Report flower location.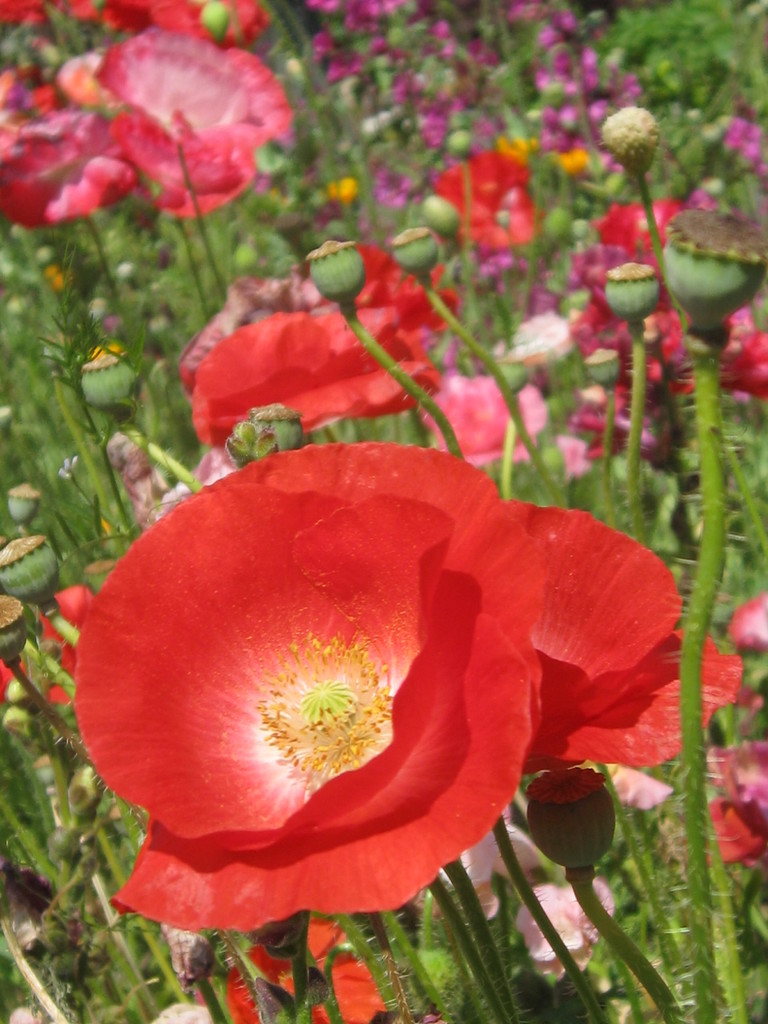
Report: region(76, 414, 674, 915).
